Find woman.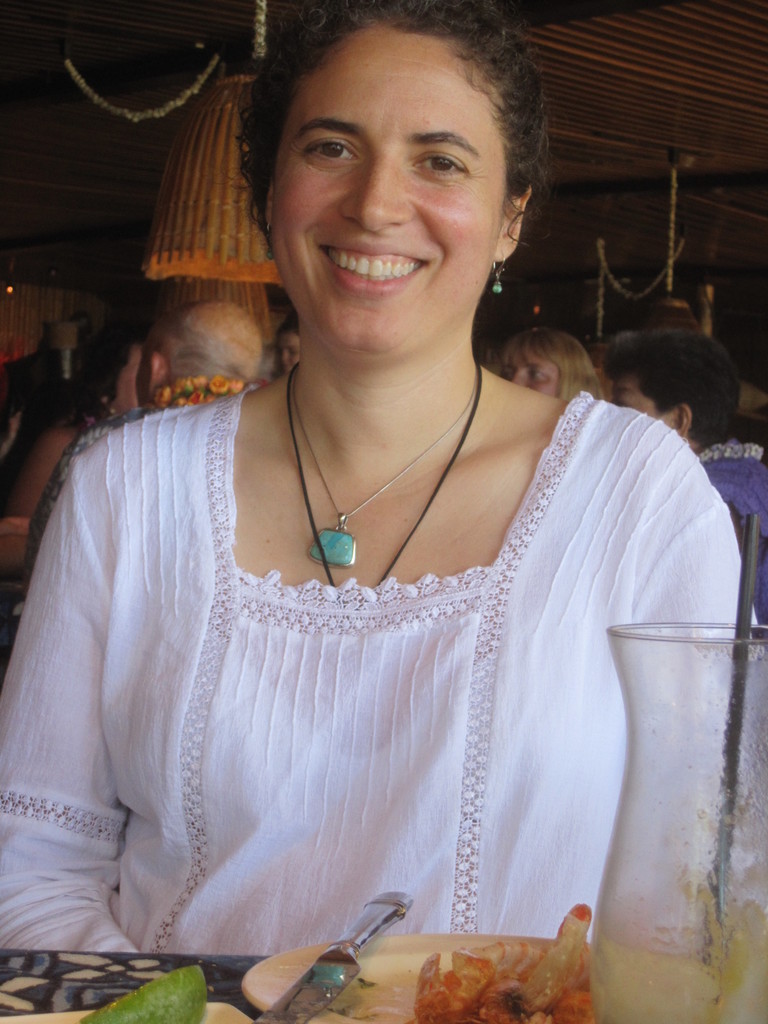
BBox(0, 61, 726, 962).
